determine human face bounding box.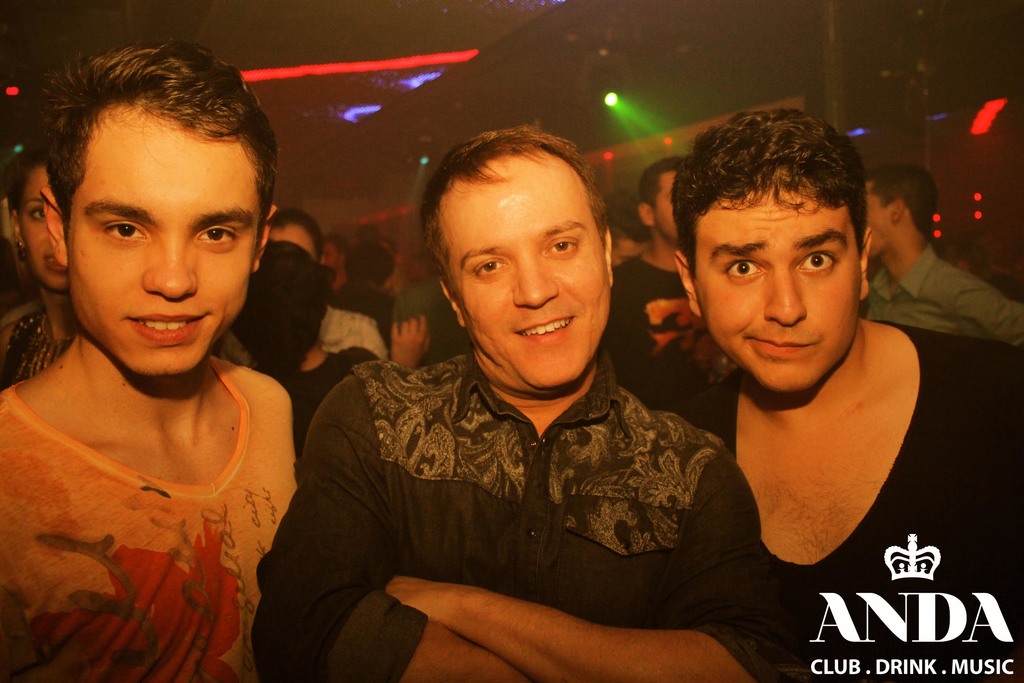
Determined: (21, 161, 66, 293).
